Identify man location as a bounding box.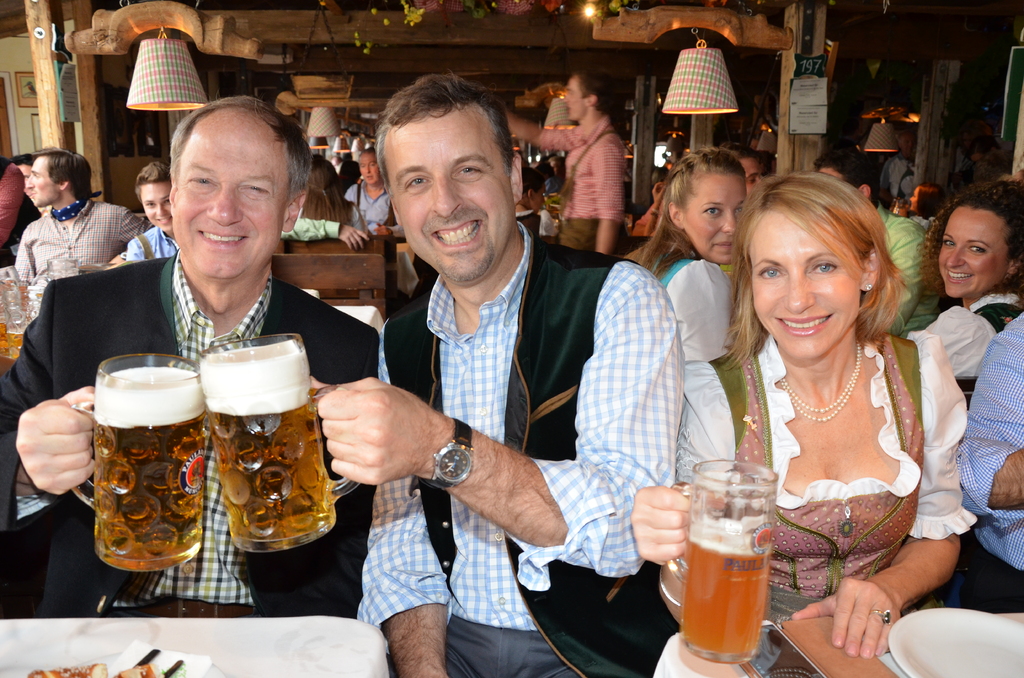
{"x1": 0, "y1": 93, "x2": 383, "y2": 620}.
